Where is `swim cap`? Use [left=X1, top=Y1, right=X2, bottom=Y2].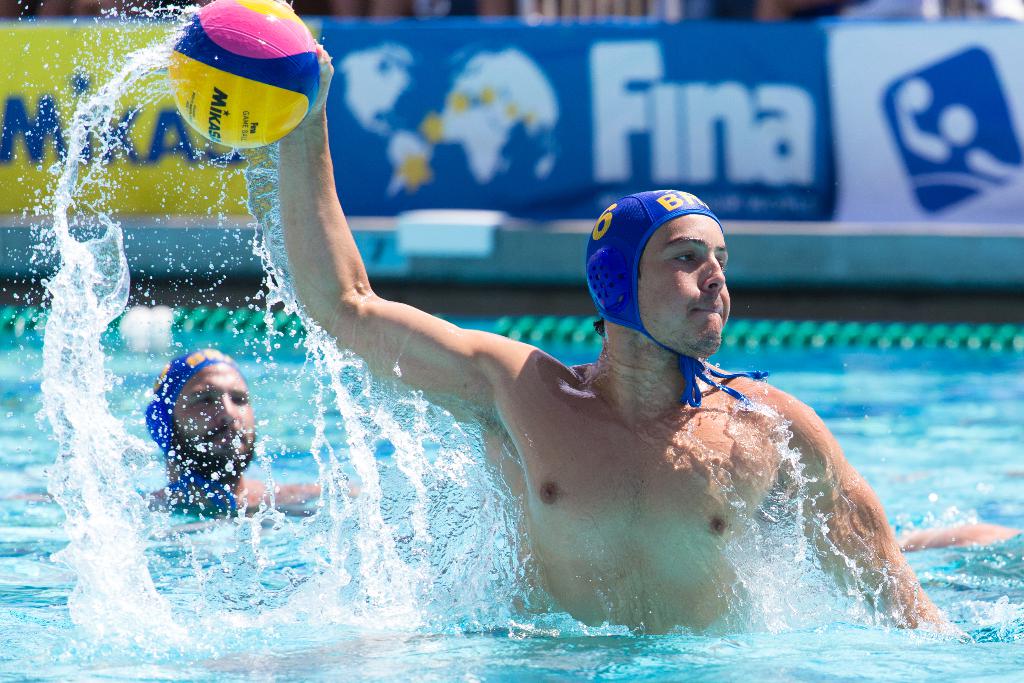
[left=147, top=343, right=257, bottom=520].
